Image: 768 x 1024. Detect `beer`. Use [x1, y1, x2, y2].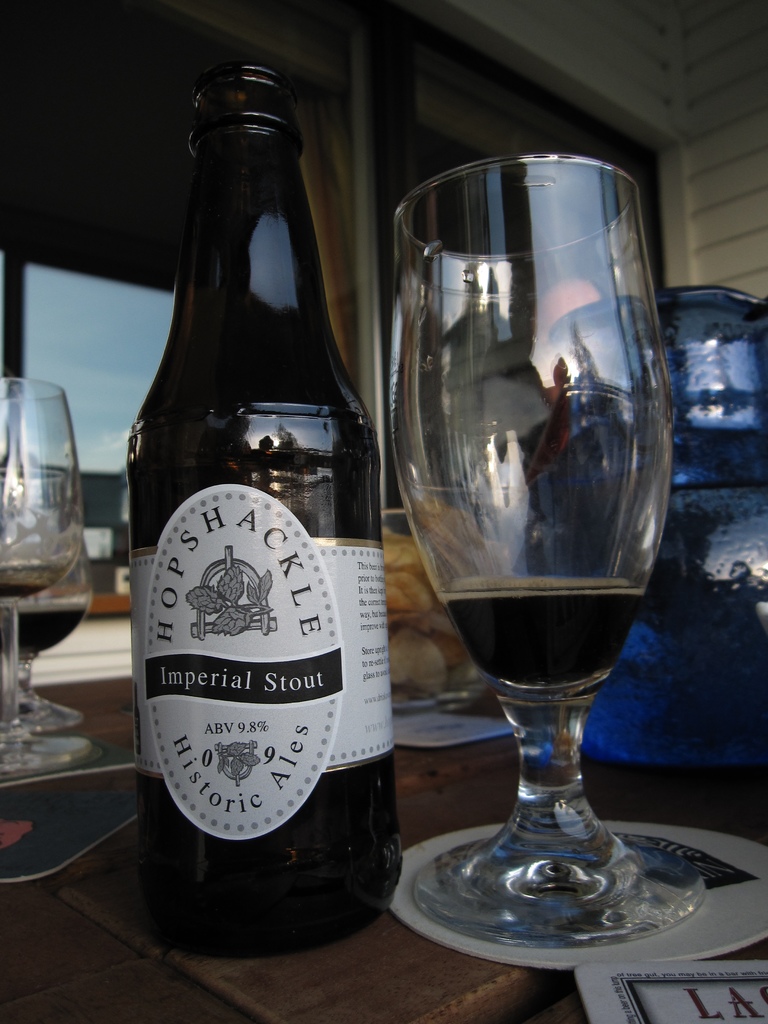
[132, 43, 428, 968].
